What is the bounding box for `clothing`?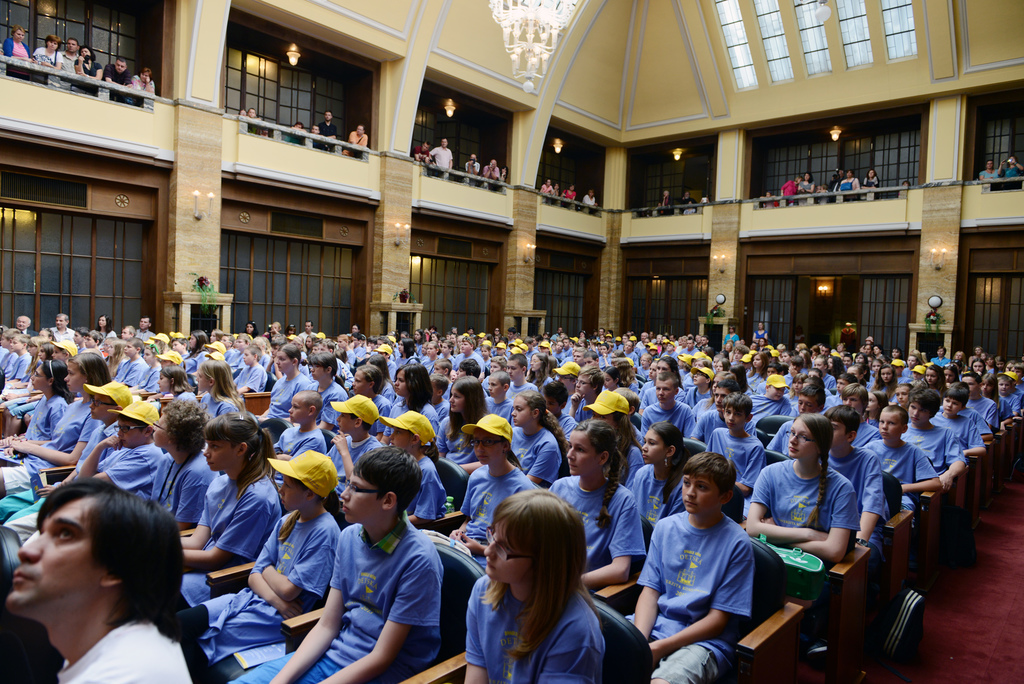
{"x1": 25, "y1": 45, "x2": 61, "y2": 86}.
